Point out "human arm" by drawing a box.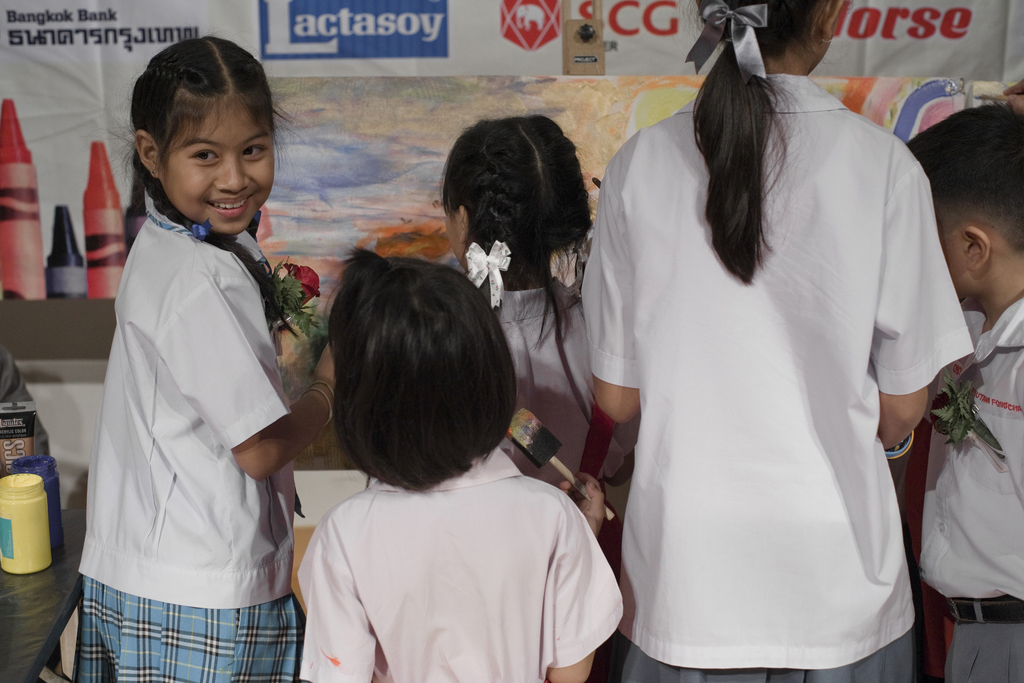
box(569, 136, 640, 500).
